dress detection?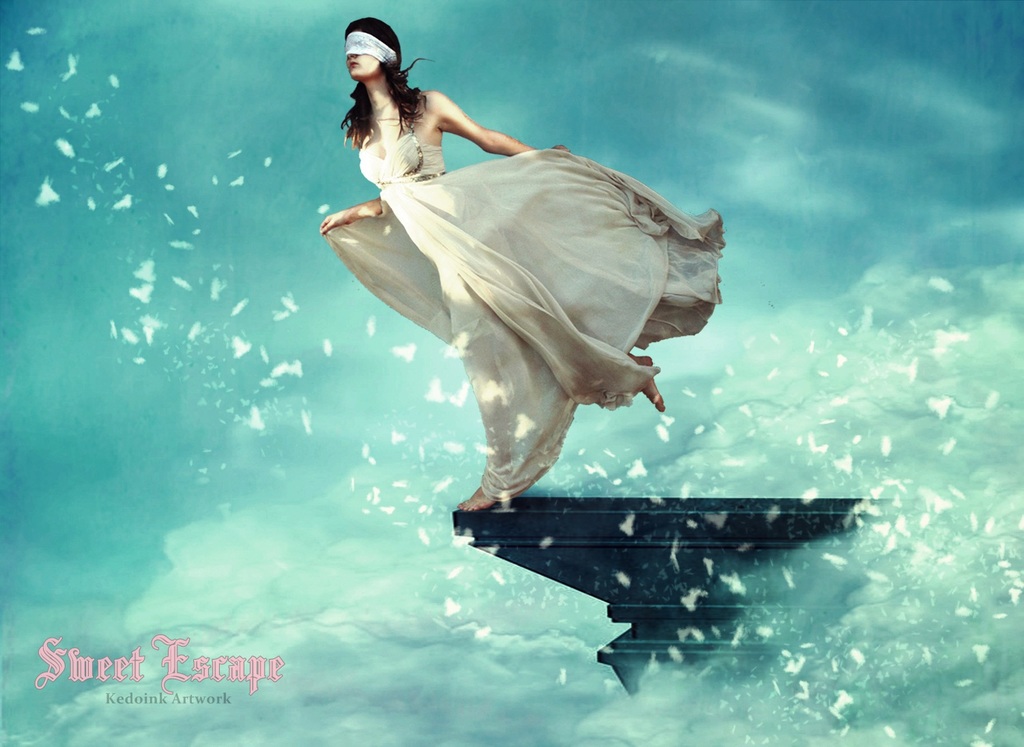
Rect(315, 89, 733, 499)
